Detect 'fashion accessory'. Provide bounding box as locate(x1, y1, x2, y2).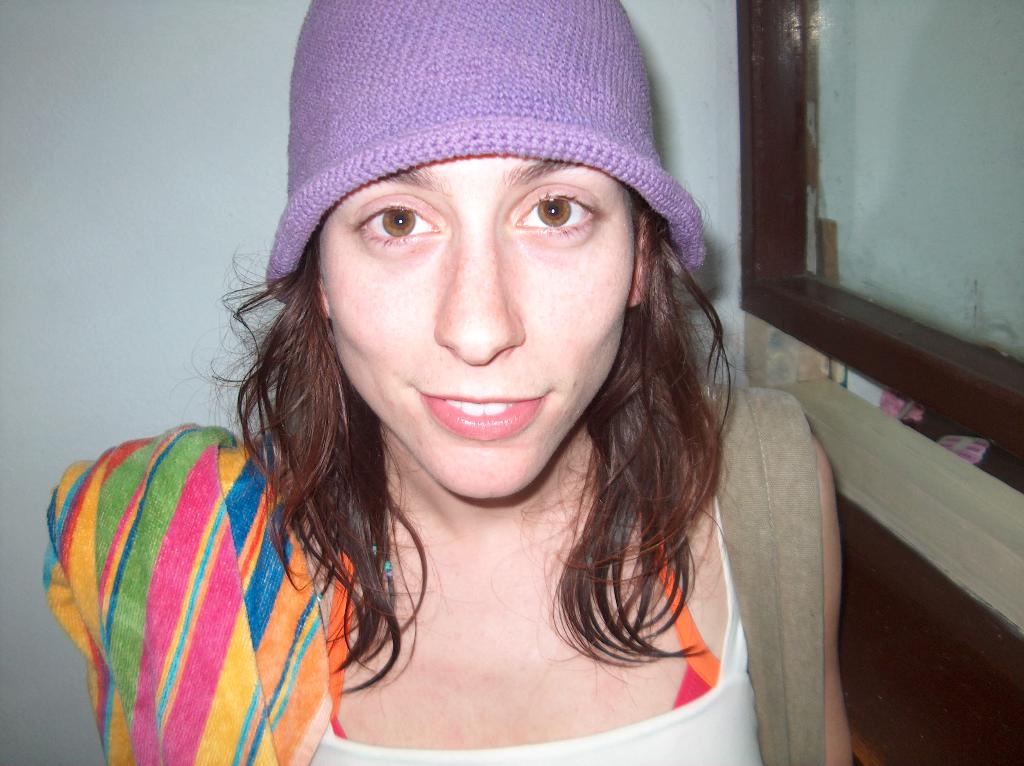
locate(264, 0, 707, 305).
